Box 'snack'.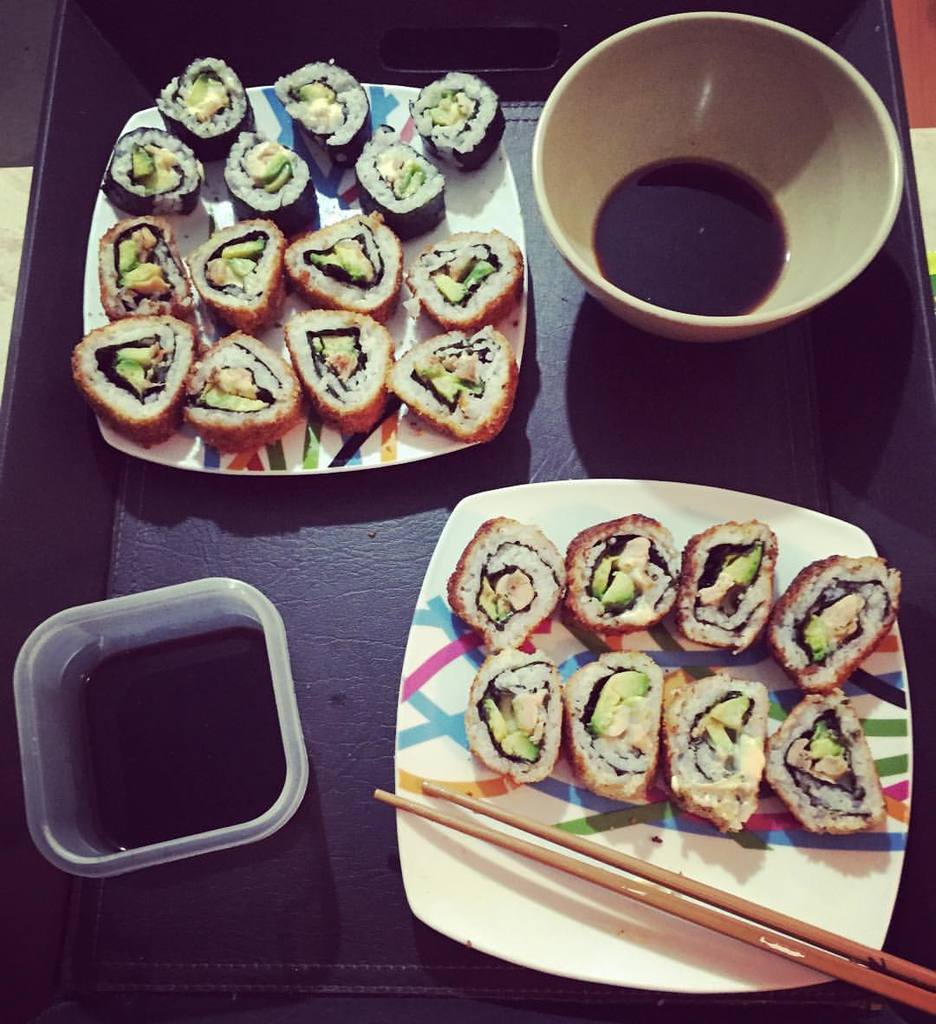
bbox=[99, 121, 211, 215].
